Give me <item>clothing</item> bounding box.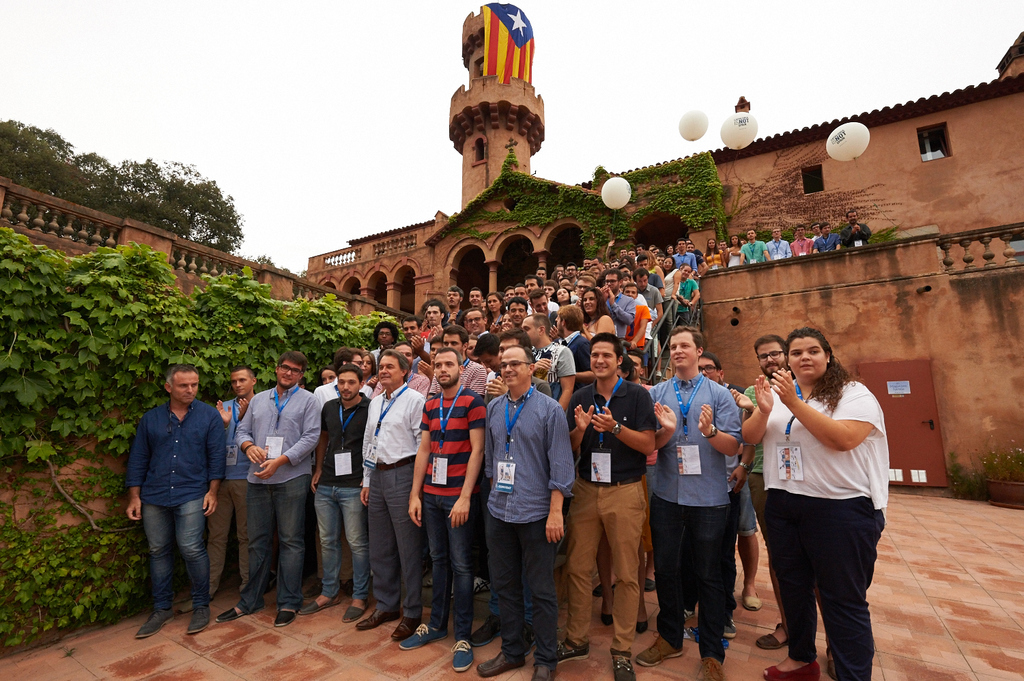
{"x1": 748, "y1": 386, "x2": 760, "y2": 525}.
